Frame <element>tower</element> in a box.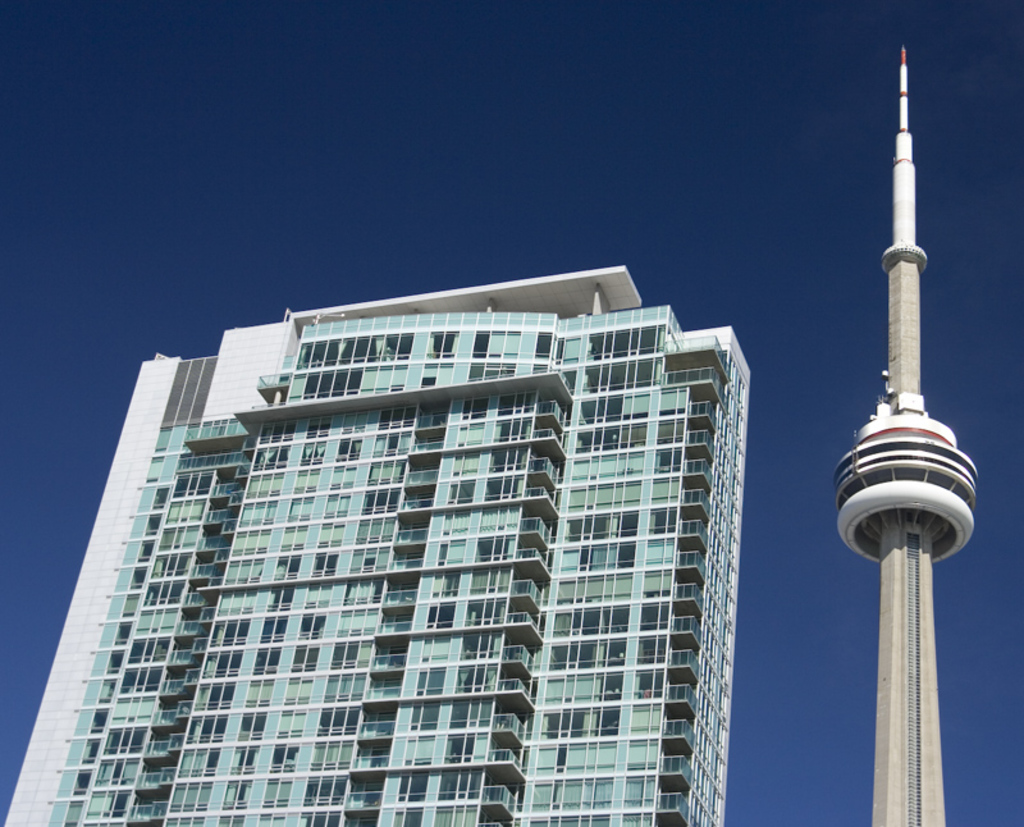
rect(841, 44, 979, 826).
